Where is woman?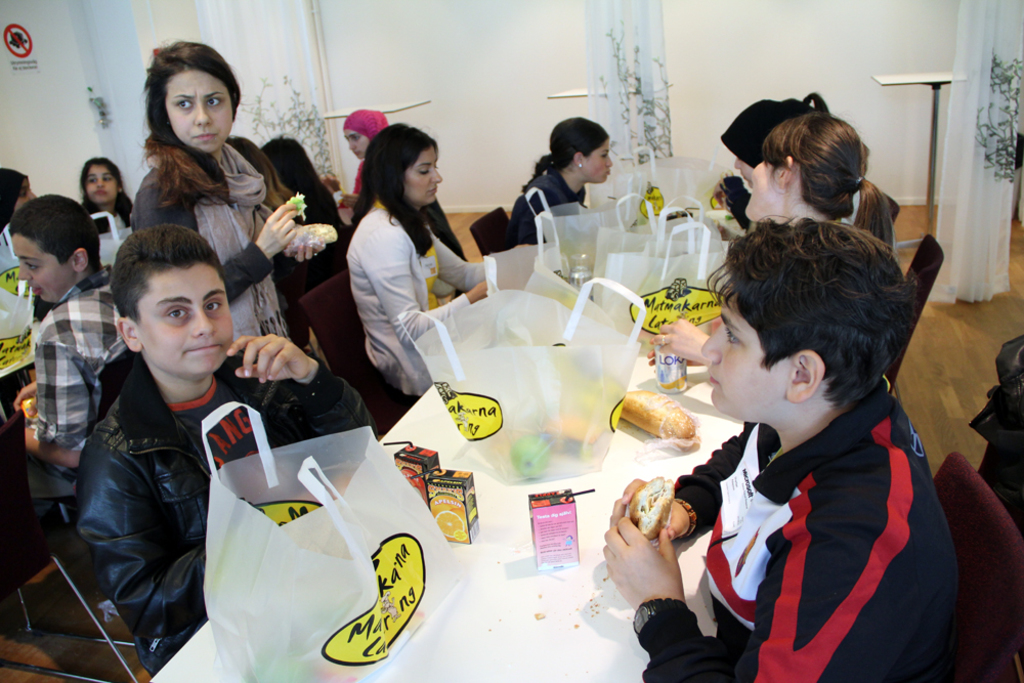
(x1=338, y1=108, x2=389, y2=214).
